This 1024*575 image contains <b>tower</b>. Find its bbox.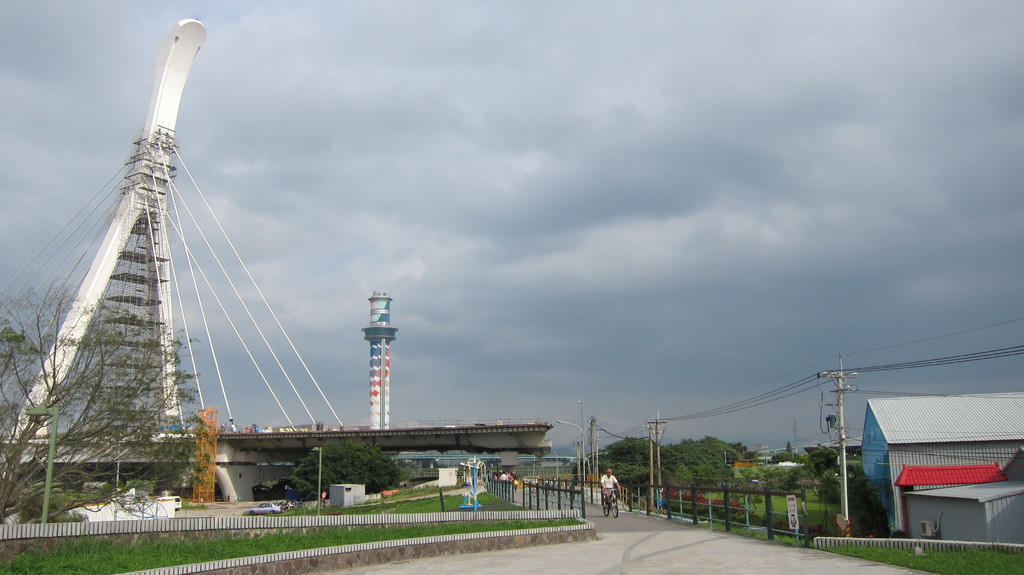
[x1=11, y1=46, x2=370, y2=463].
